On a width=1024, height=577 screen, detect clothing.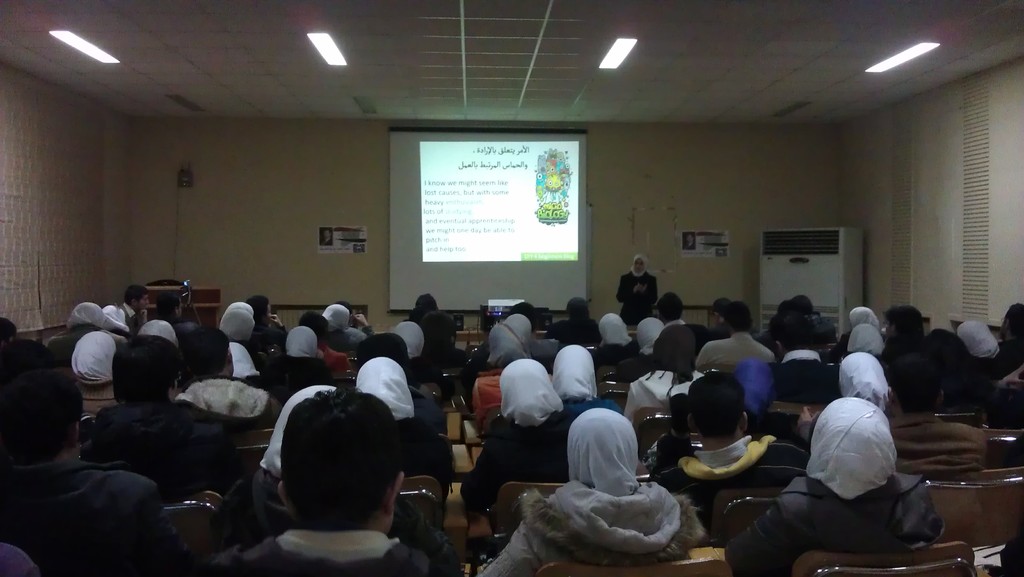
detection(659, 429, 802, 532).
